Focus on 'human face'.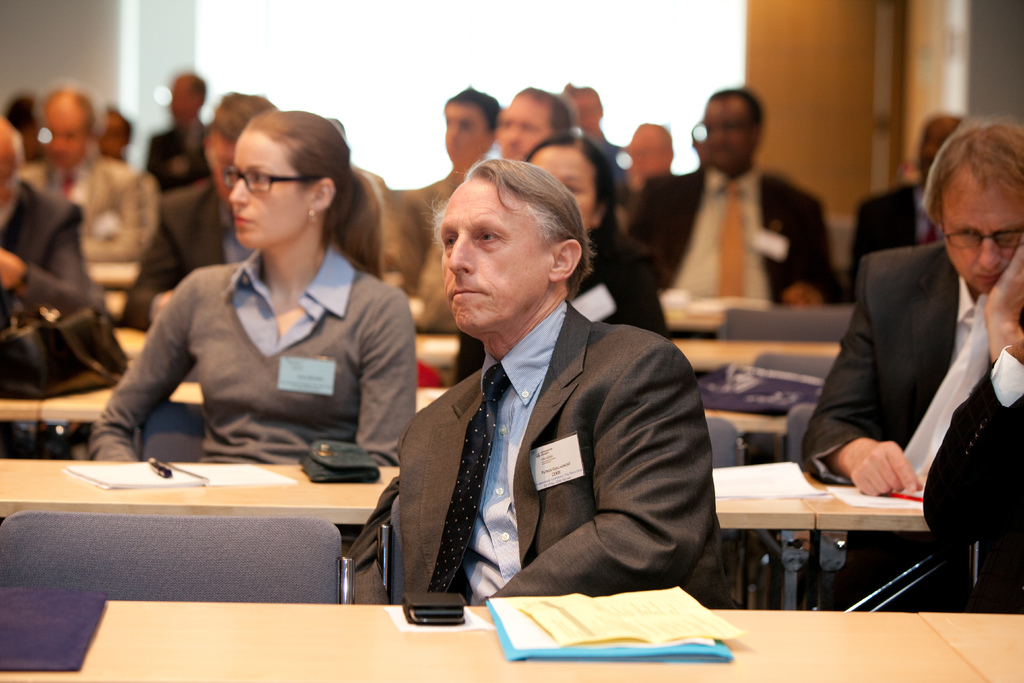
Focused at <box>705,94,757,177</box>.
